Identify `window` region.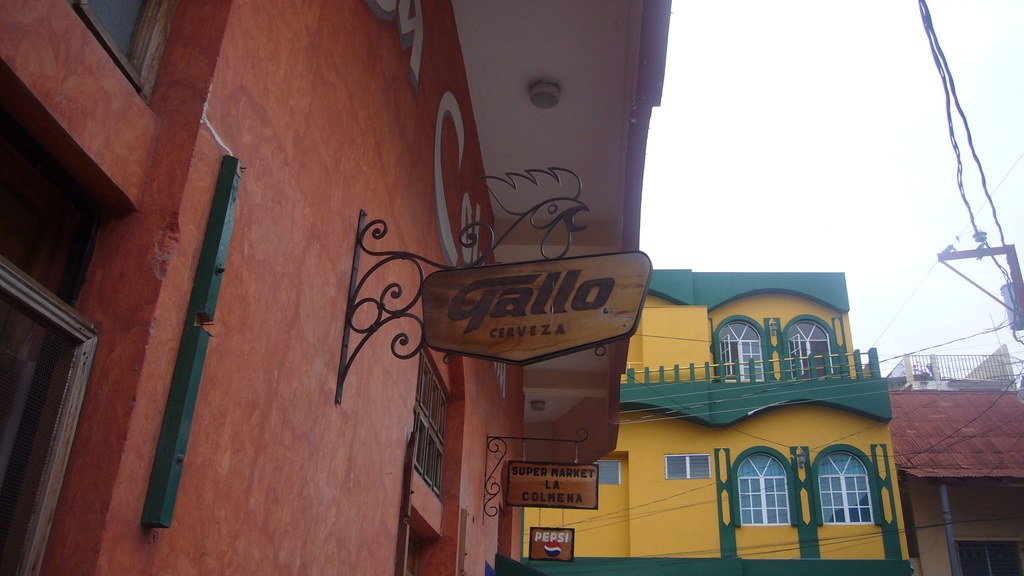
Region: <box>736,477,761,527</box>.
